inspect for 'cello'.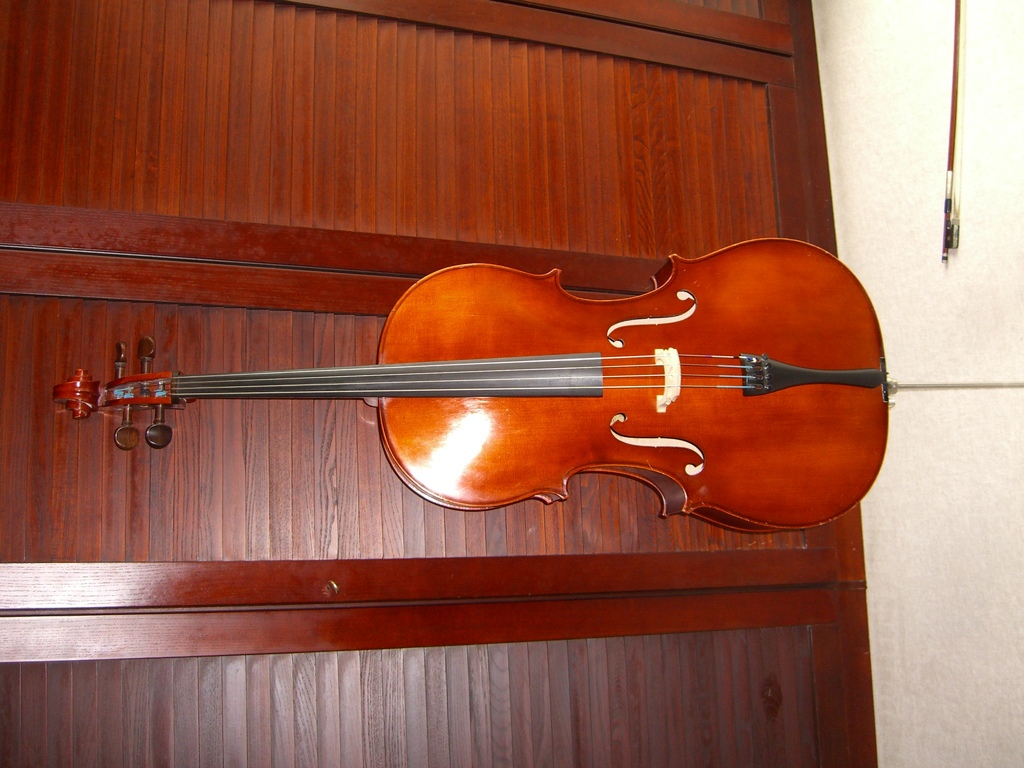
Inspection: box=[51, 0, 1023, 537].
